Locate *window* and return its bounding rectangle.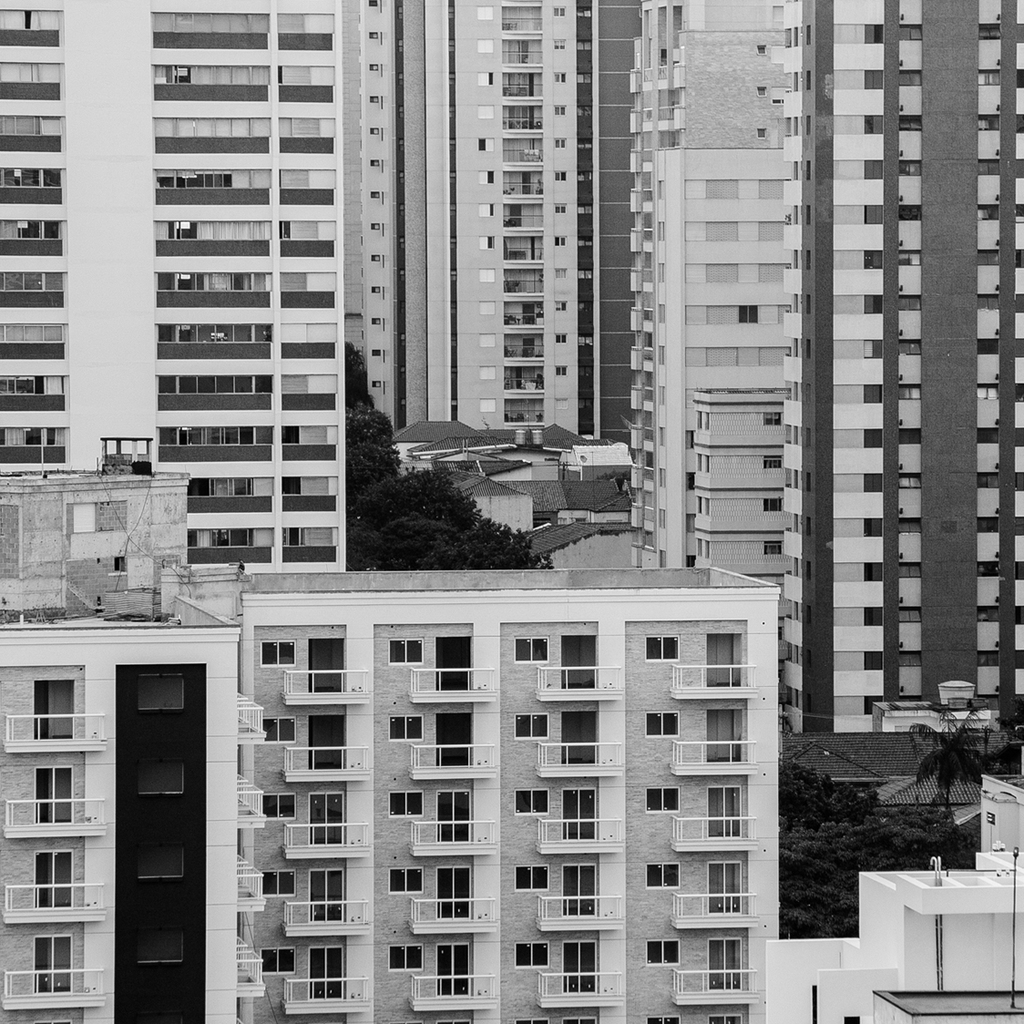
<region>647, 860, 679, 896</region>.
